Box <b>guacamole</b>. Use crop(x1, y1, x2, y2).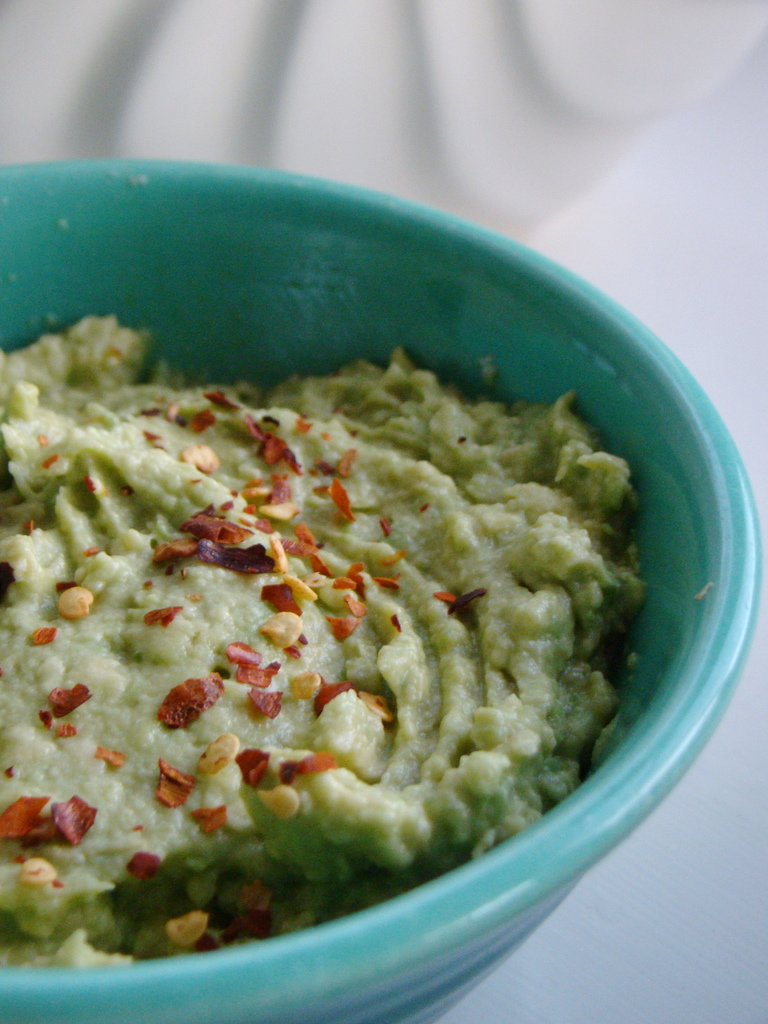
crop(0, 301, 653, 972).
